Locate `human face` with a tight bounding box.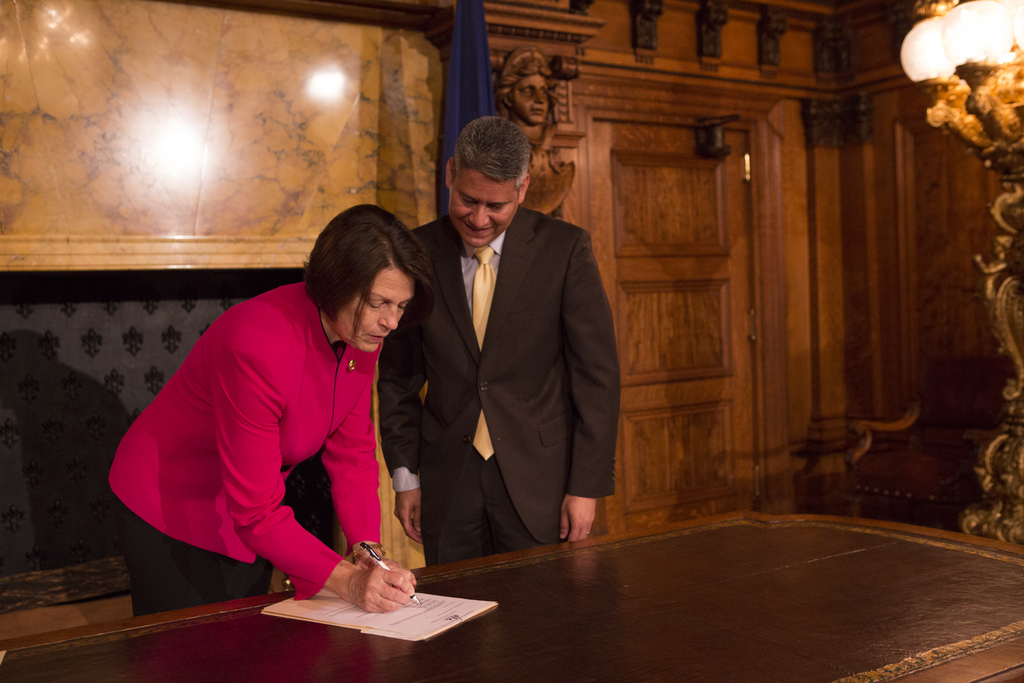
detection(510, 74, 547, 118).
